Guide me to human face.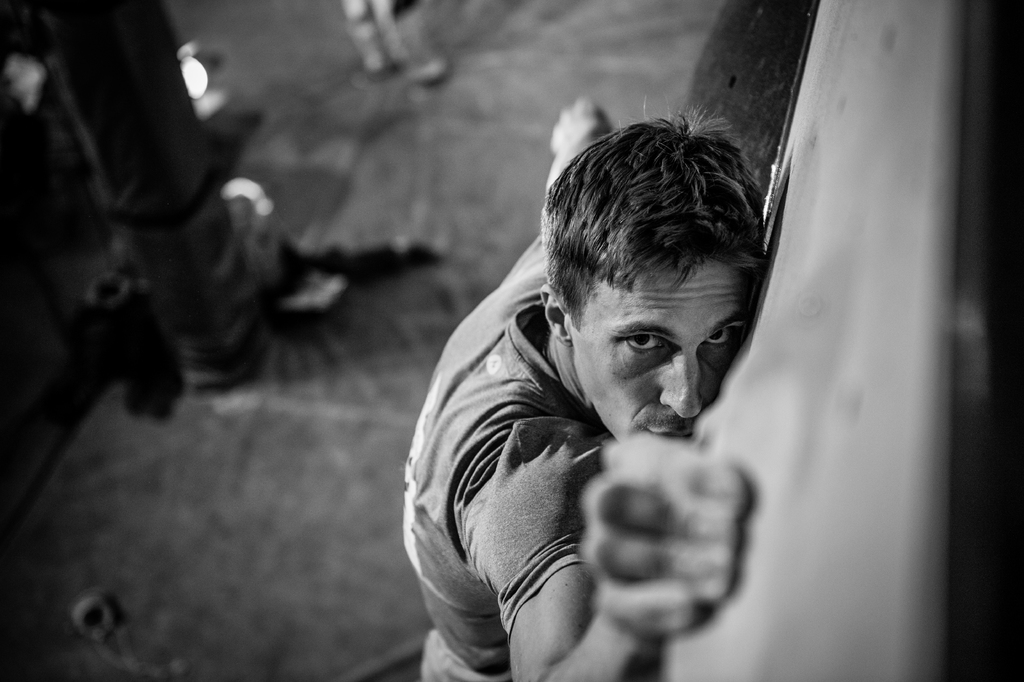
Guidance: bbox(568, 254, 757, 440).
